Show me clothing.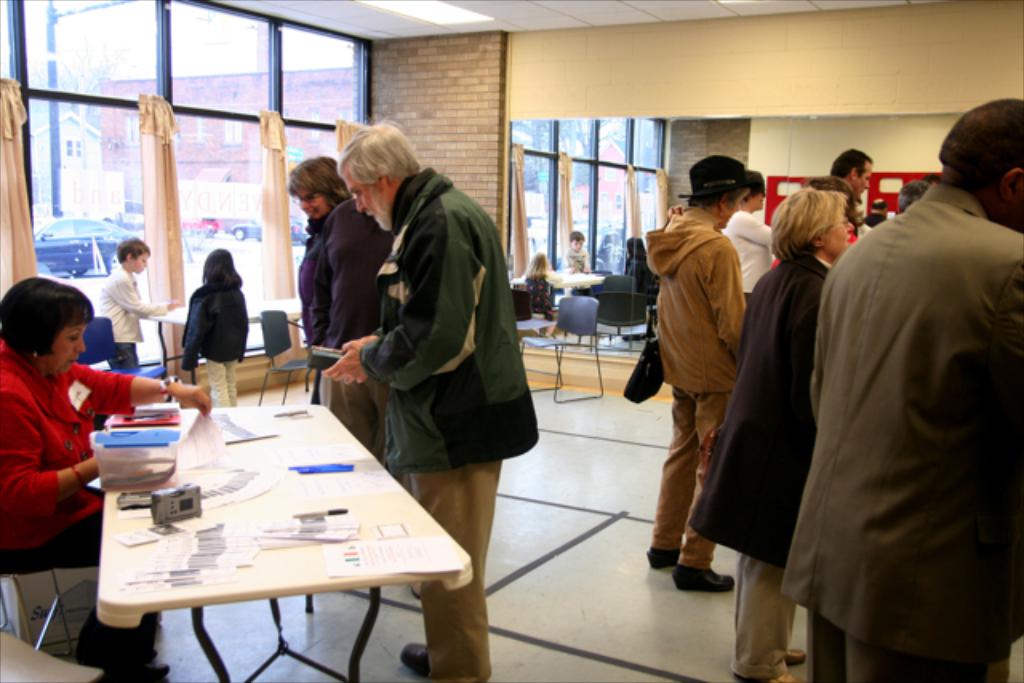
clothing is here: [96,266,168,374].
